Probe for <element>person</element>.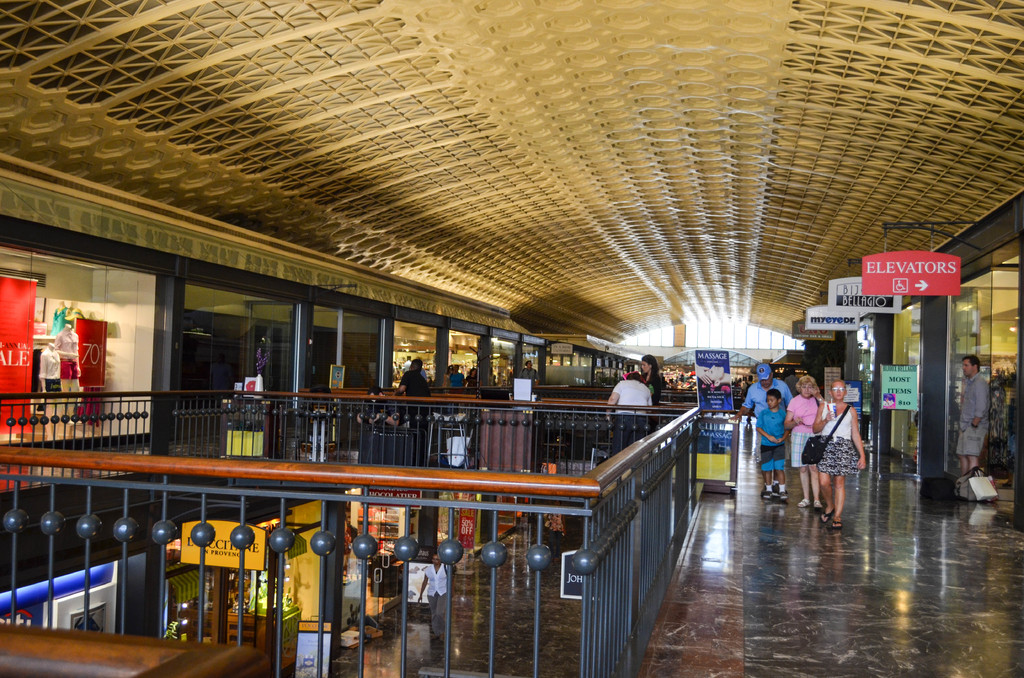
Probe result: 489:372:497:388.
